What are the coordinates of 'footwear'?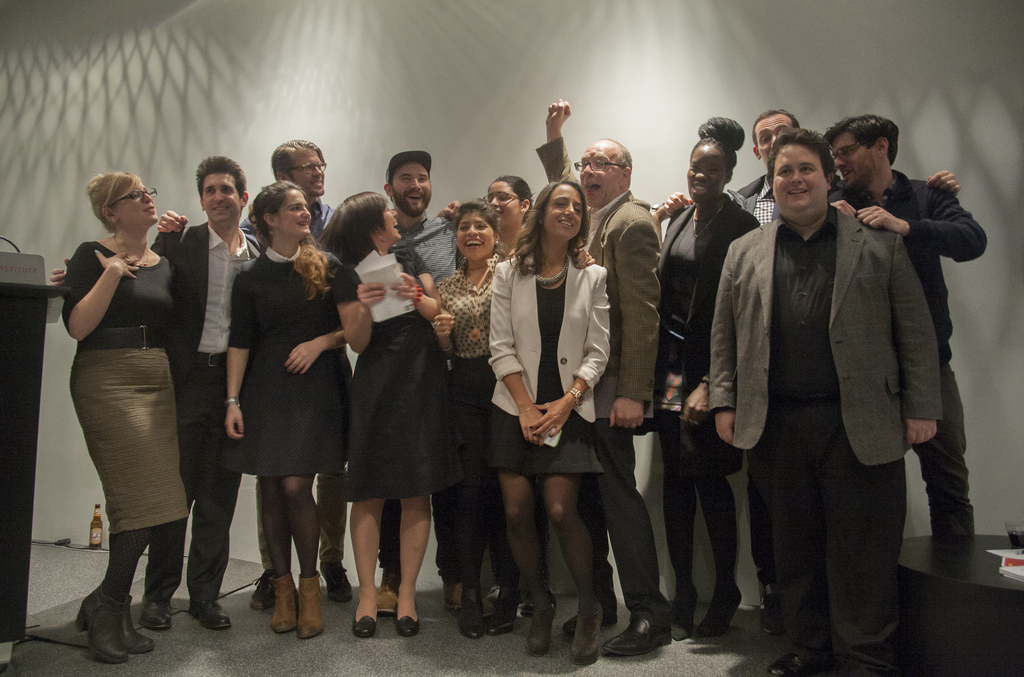
detection(481, 578, 511, 633).
